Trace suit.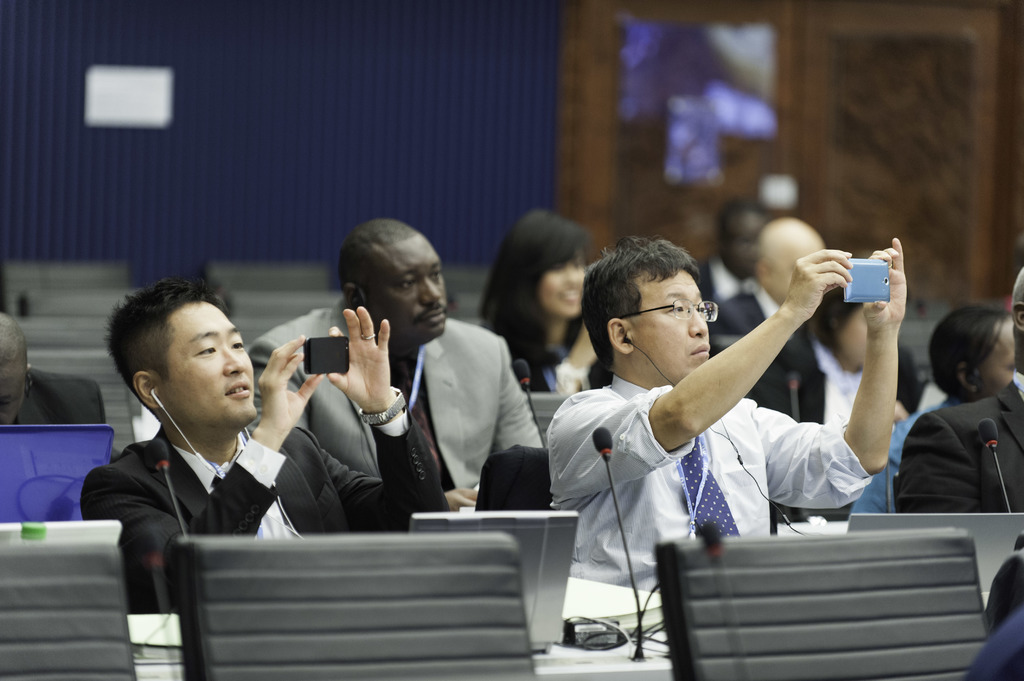
Traced to [left=709, top=283, right=809, bottom=337].
